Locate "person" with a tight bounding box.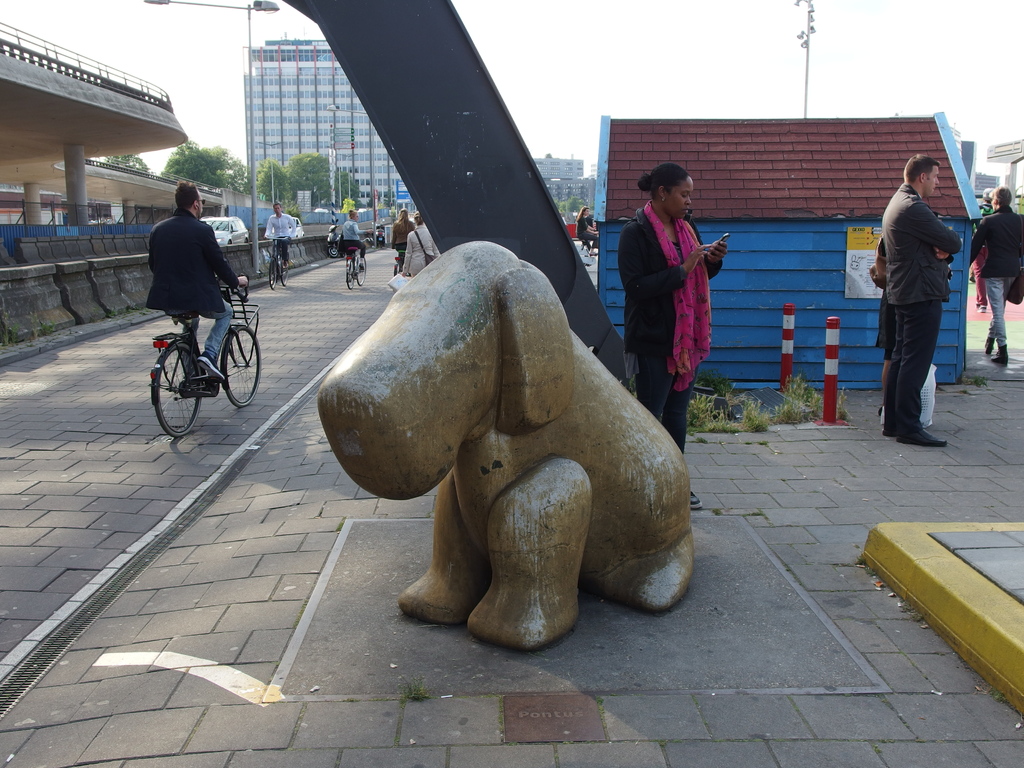
x1=392, y1=207, x2=415, y2=270.
